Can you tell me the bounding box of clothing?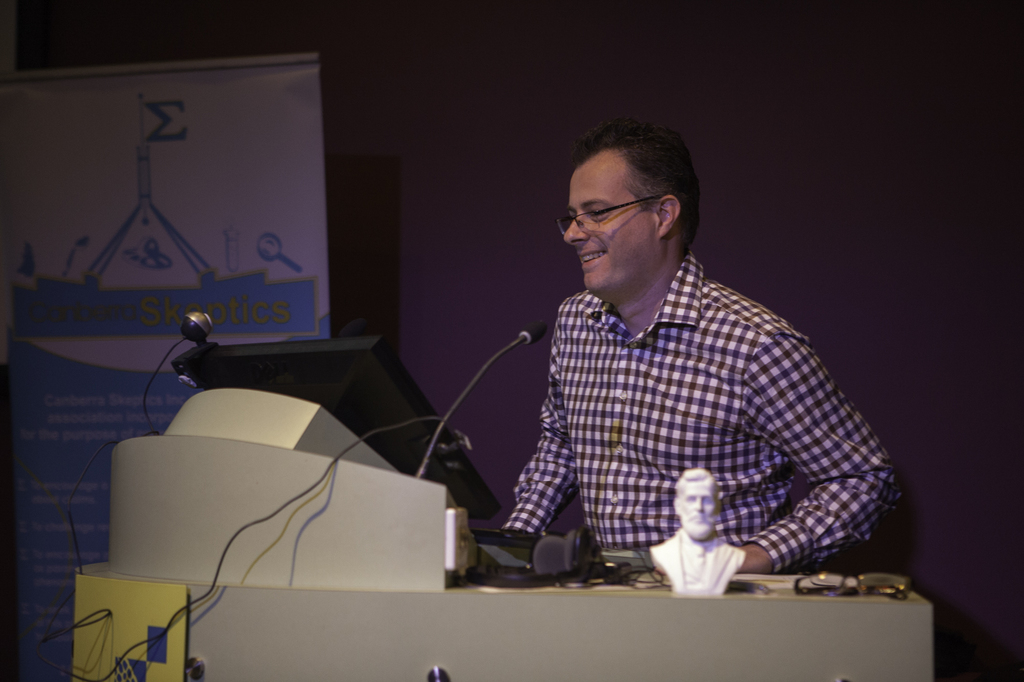
region(498, 223, 880, 592).
